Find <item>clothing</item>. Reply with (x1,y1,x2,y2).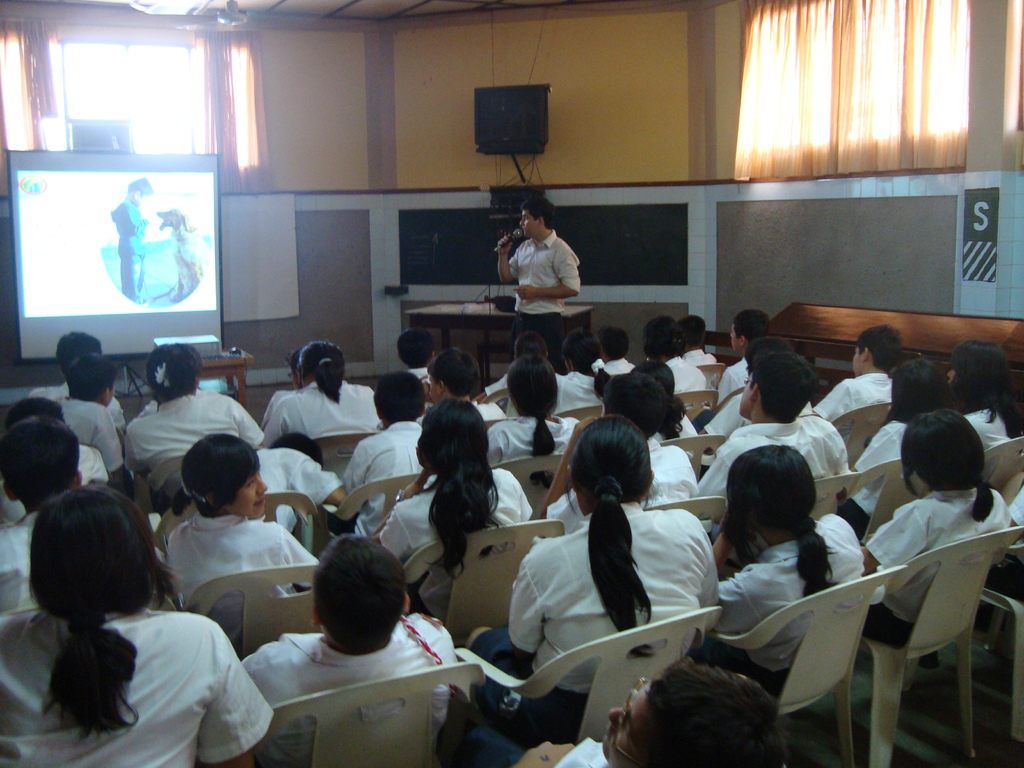
(682,344,721,367).
